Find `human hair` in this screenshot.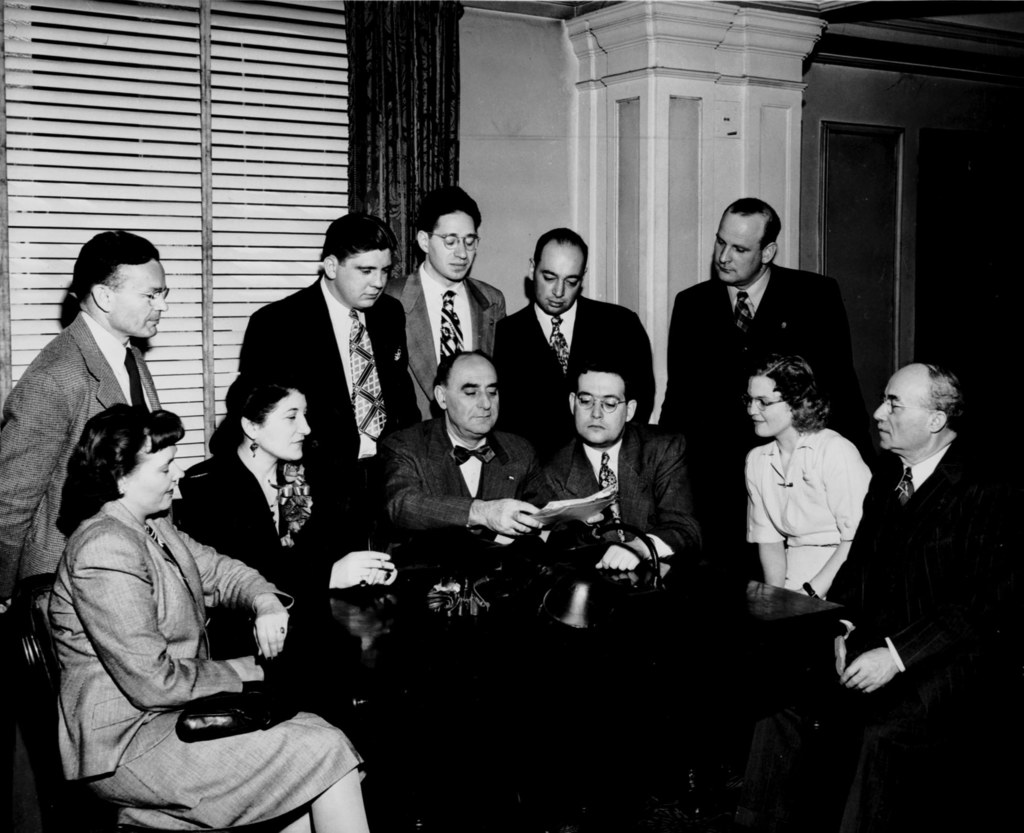
The bounding box for `human hair` is box(571, 356, 636, 402).
